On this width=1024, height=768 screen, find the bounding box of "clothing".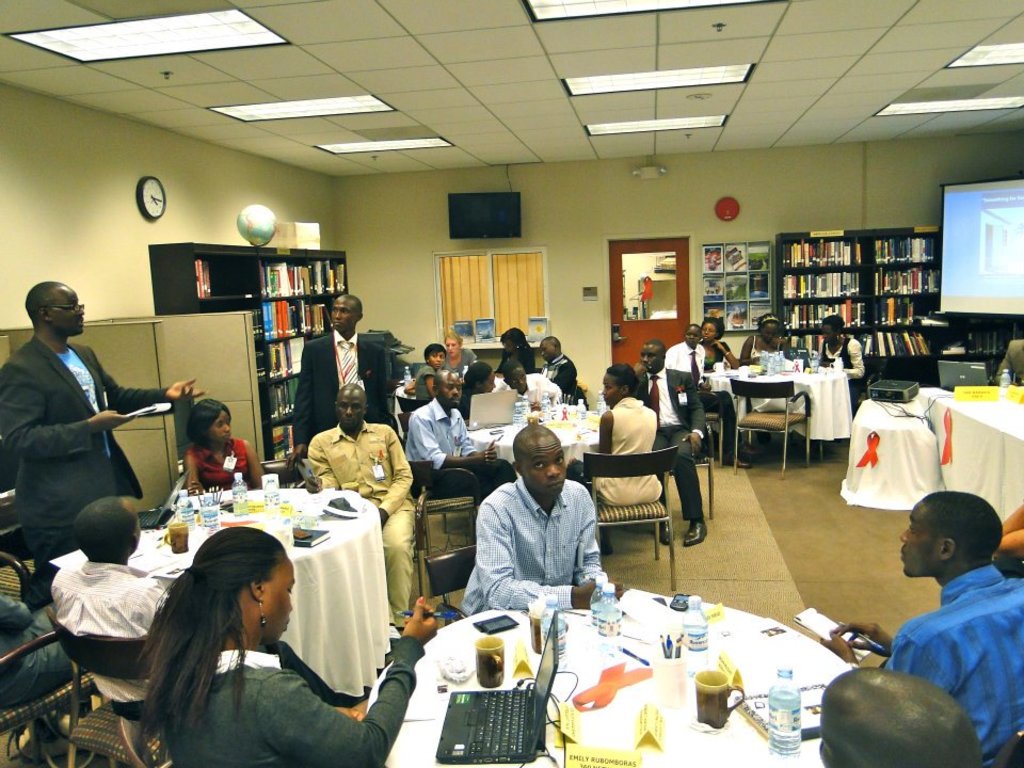
Bounding box: 0/603/98/707.
